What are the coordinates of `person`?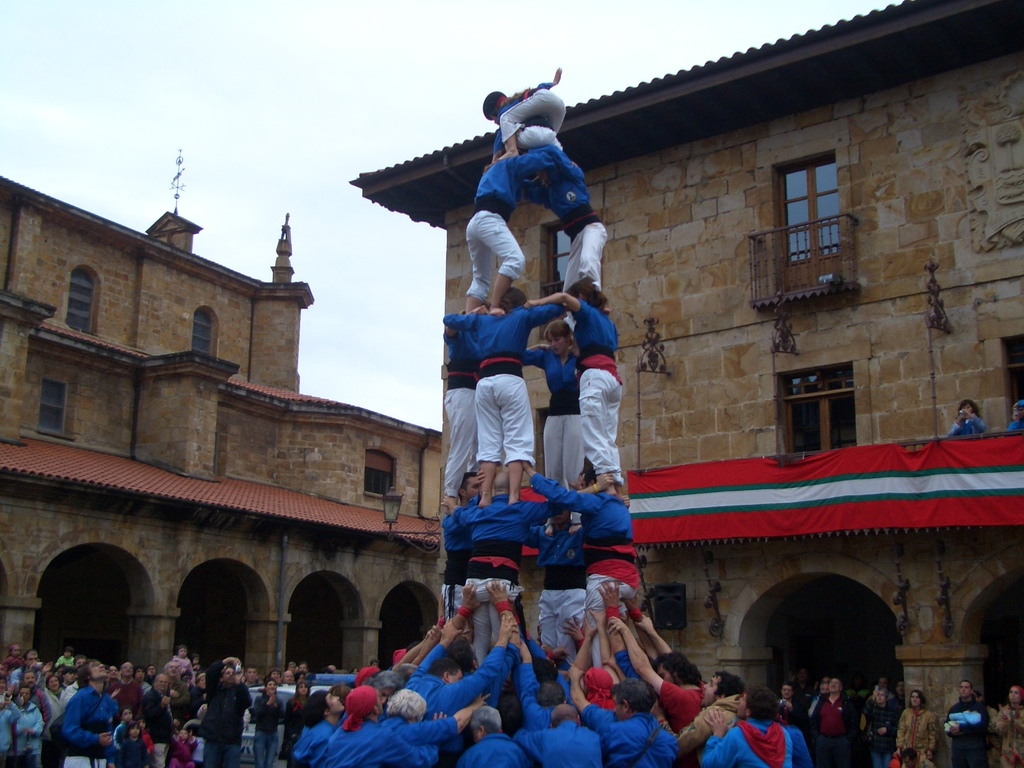
x1=938, y1=680, x2=996, y2=767.
